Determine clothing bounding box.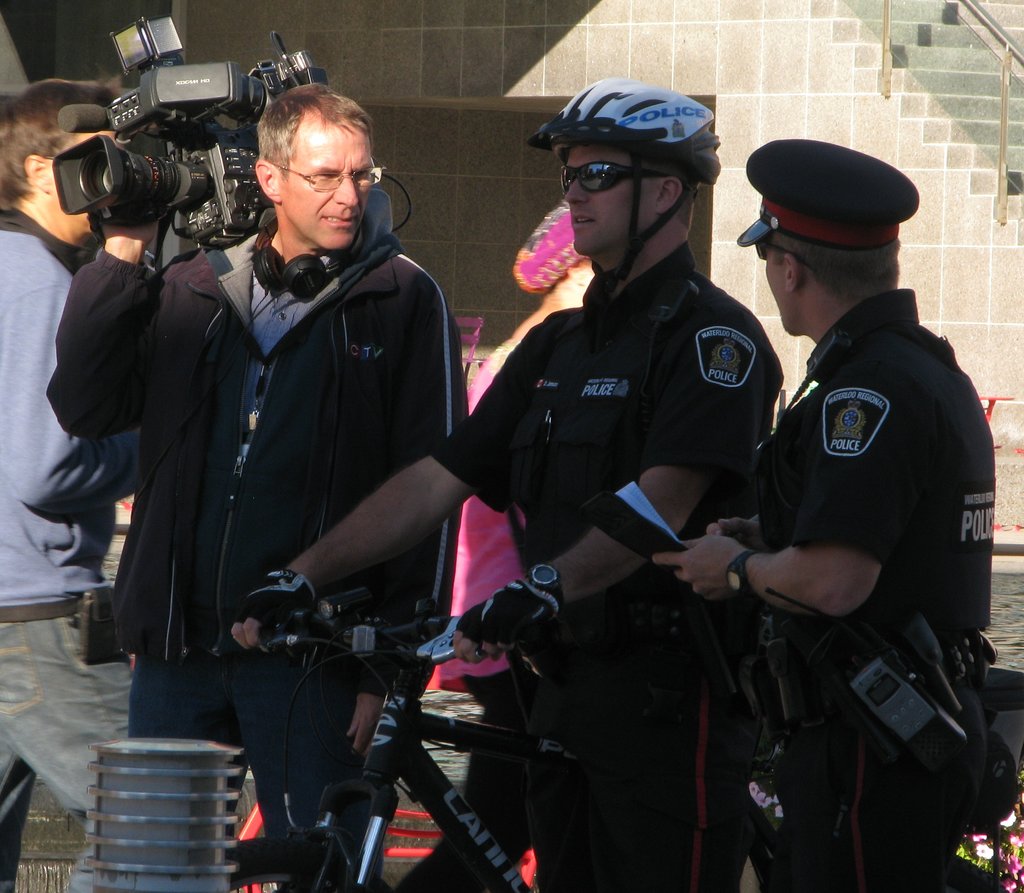
Determined: bbox(436, 240, 785, 887).
